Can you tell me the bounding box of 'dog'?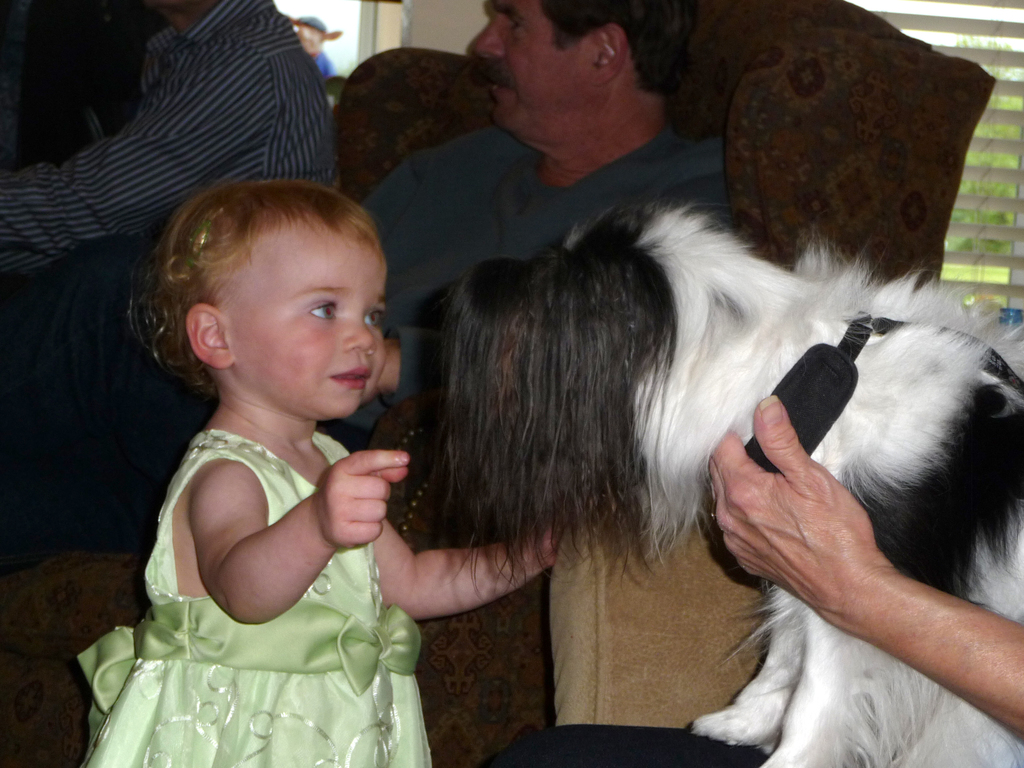
pyautogui.locateOnScreen(435, 195, 1023, 767).
